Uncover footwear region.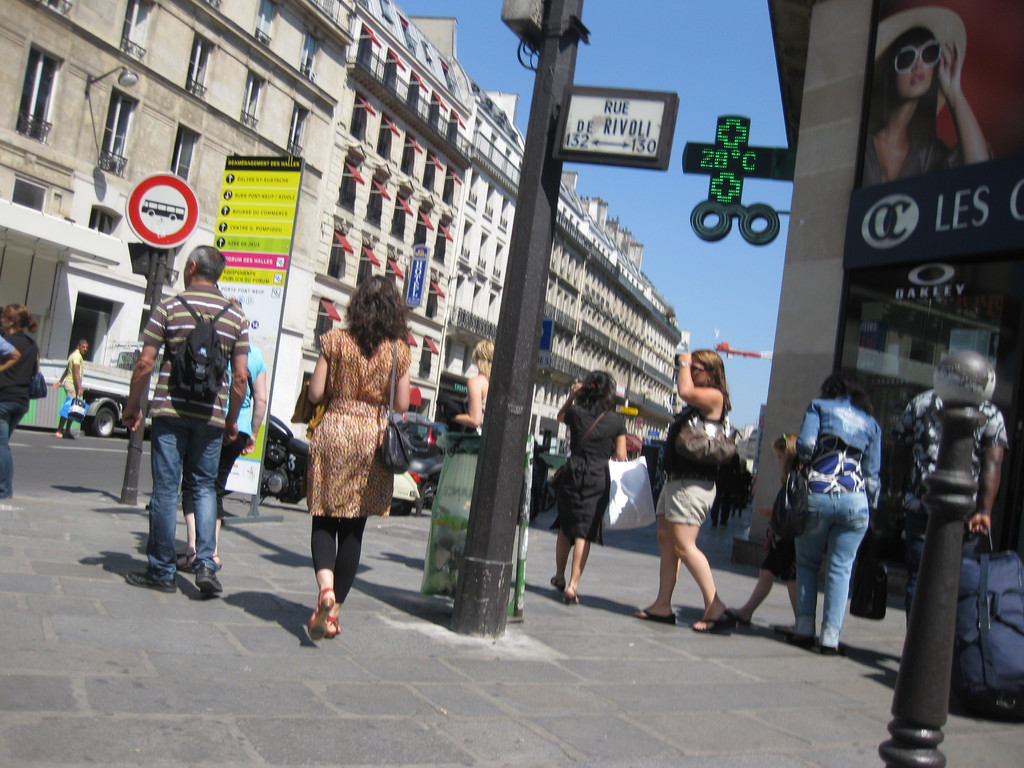
Uncovered: [308, 589, 335, 644].
